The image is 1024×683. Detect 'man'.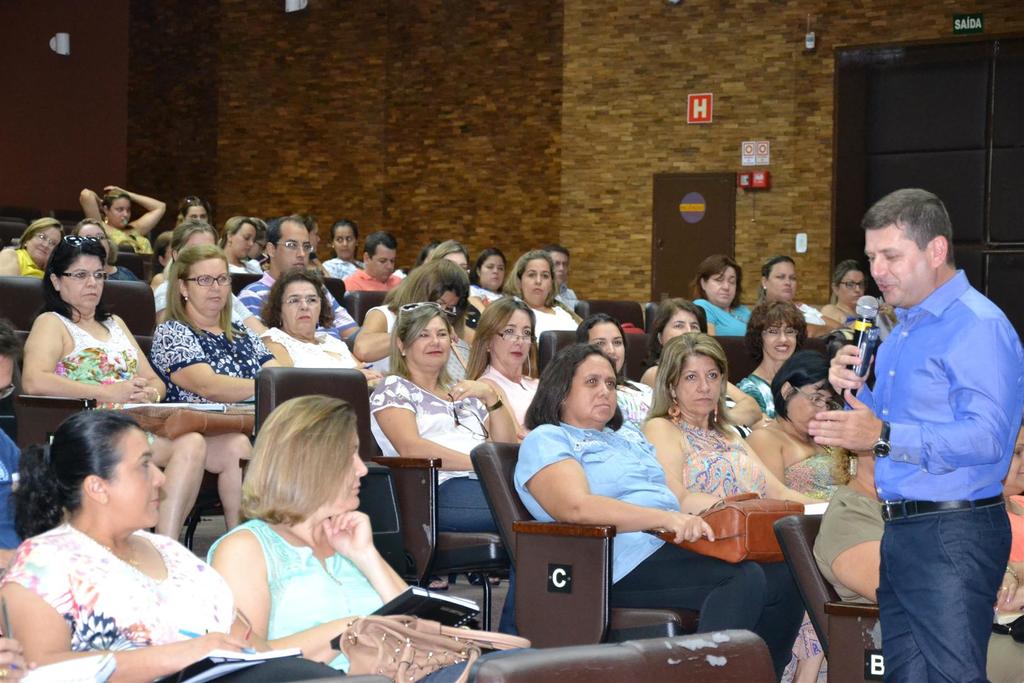
Detection: <region>236, 212, 380, 372</region>.
